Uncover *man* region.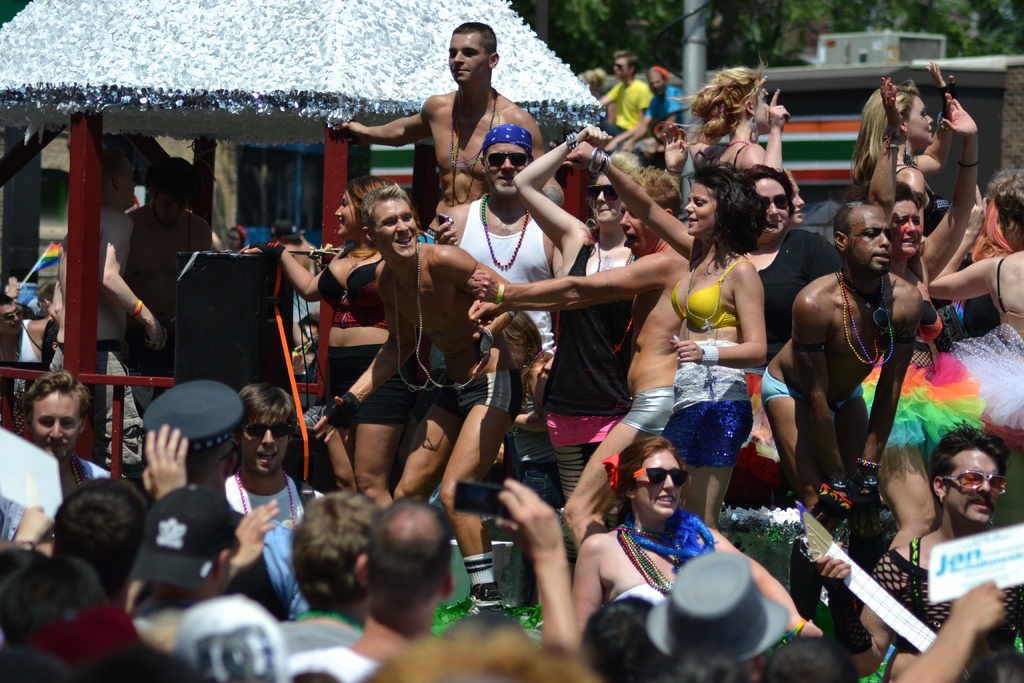
Uncovered: Rect(580, 594, 667, 682).
